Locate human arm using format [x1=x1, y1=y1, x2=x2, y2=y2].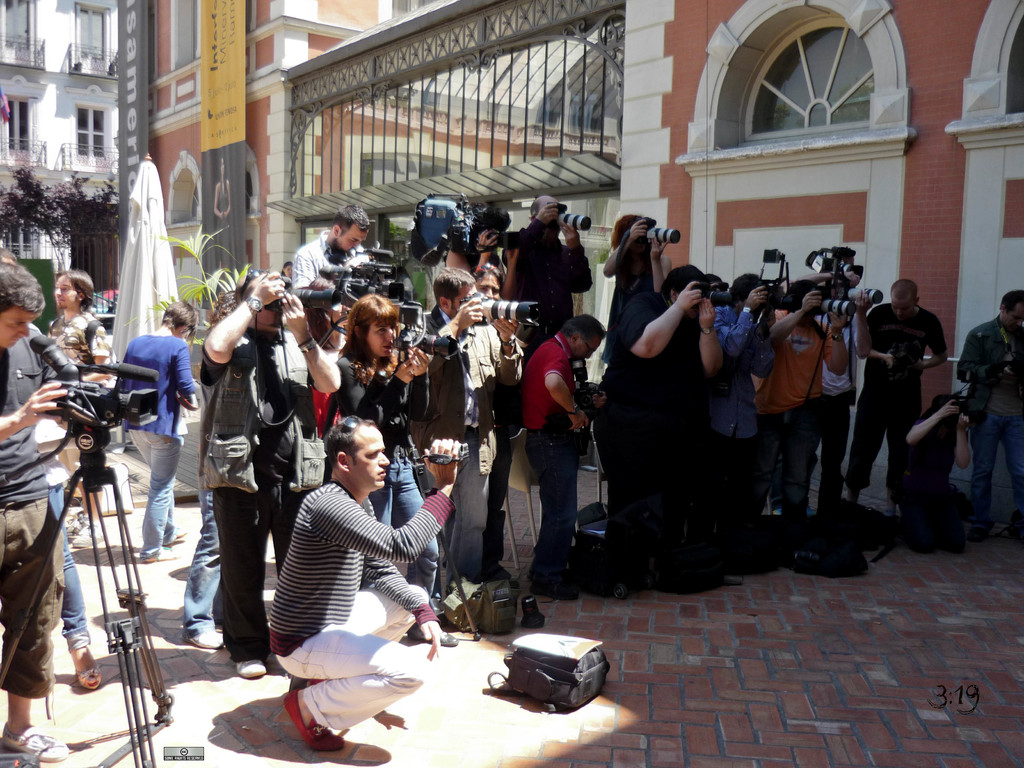
[x1=333, y1=358, x2=410, y2=428].
